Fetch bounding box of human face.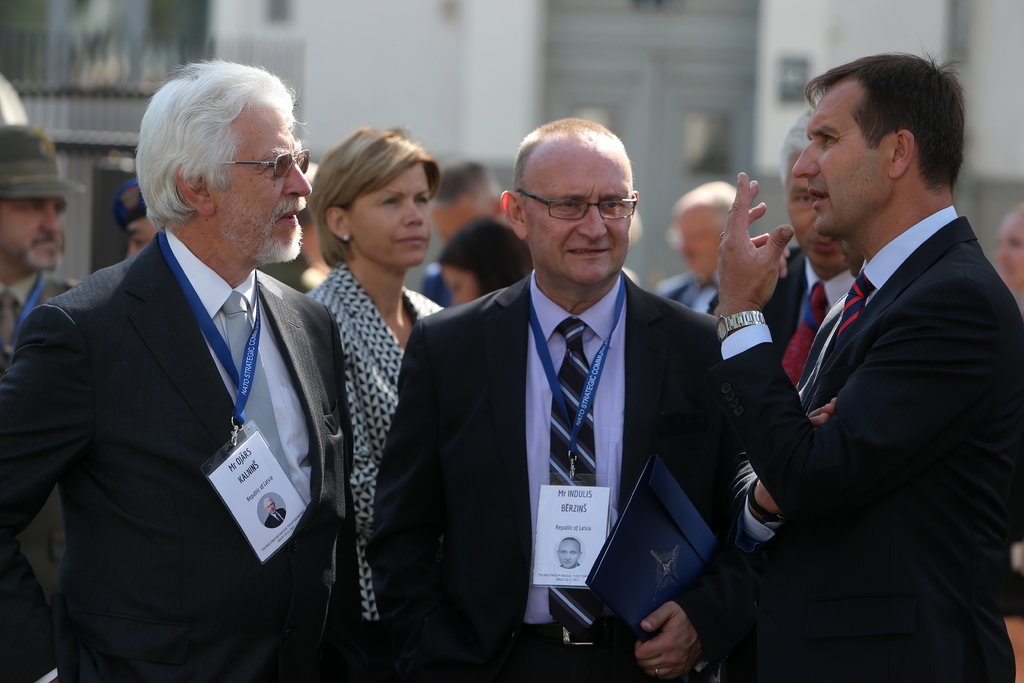
Bbox: [left=350, top=164, right=436, bottom=268].
